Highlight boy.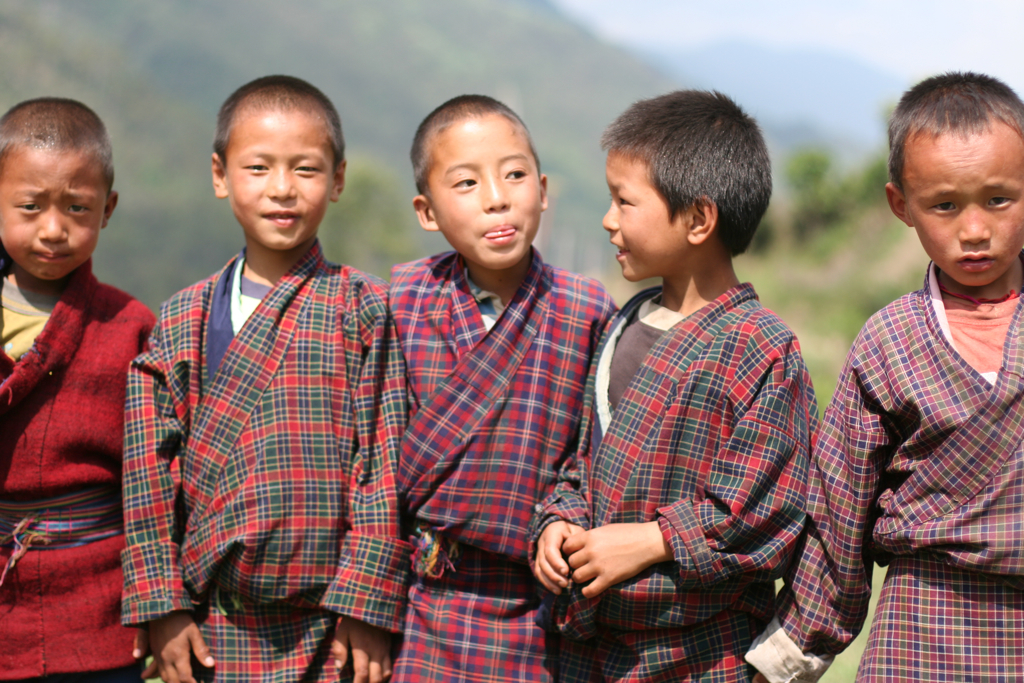
Highlighted region: Rect(0, 96, 156, 682).
